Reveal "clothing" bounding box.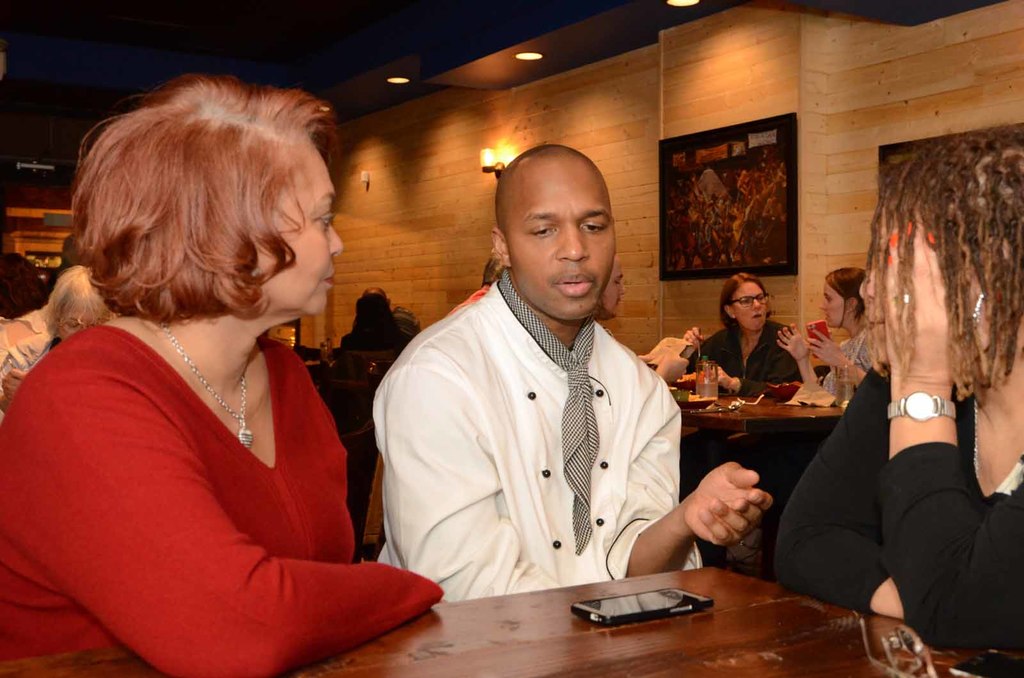
Revealed: 0, 294, 62, 348.
